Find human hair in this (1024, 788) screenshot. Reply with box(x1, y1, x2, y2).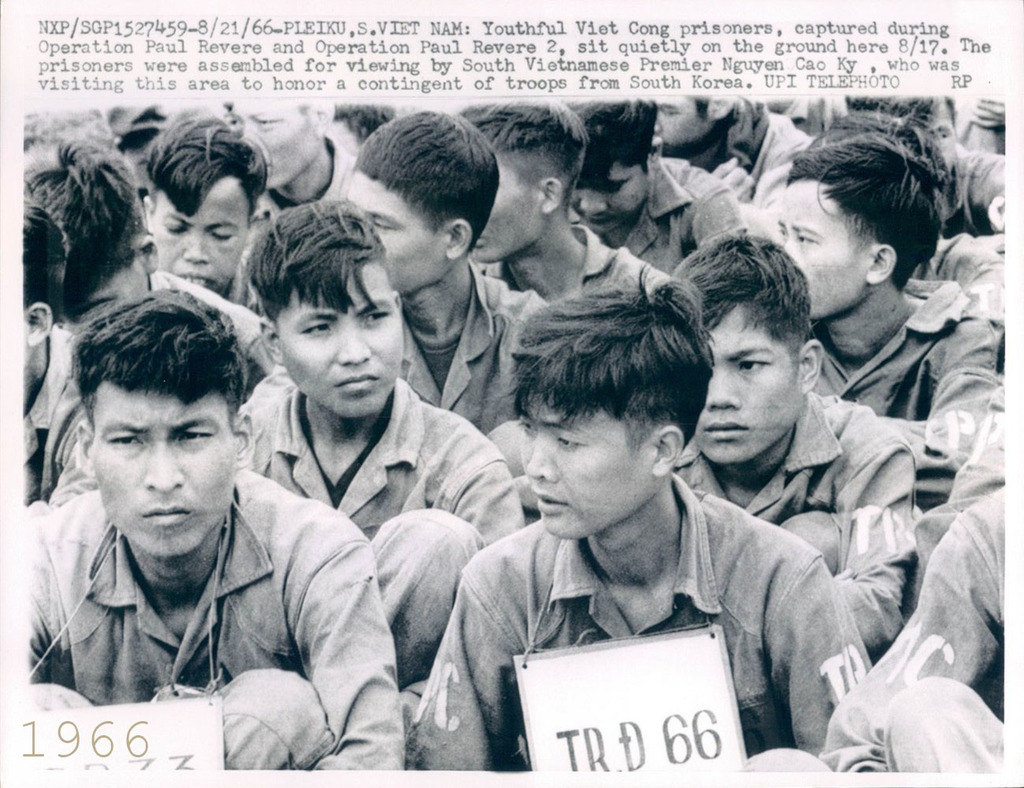
box(669, 231, 811, 384).
